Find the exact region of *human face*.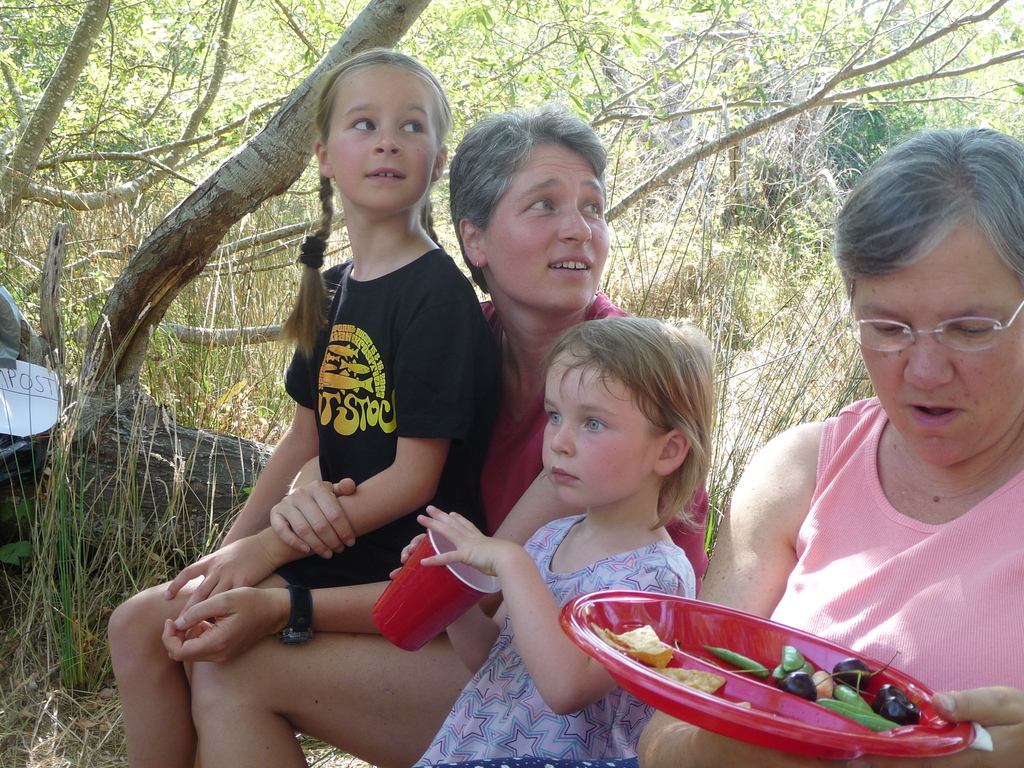
Exact region: l=543, t=356, r=657, b=511.
